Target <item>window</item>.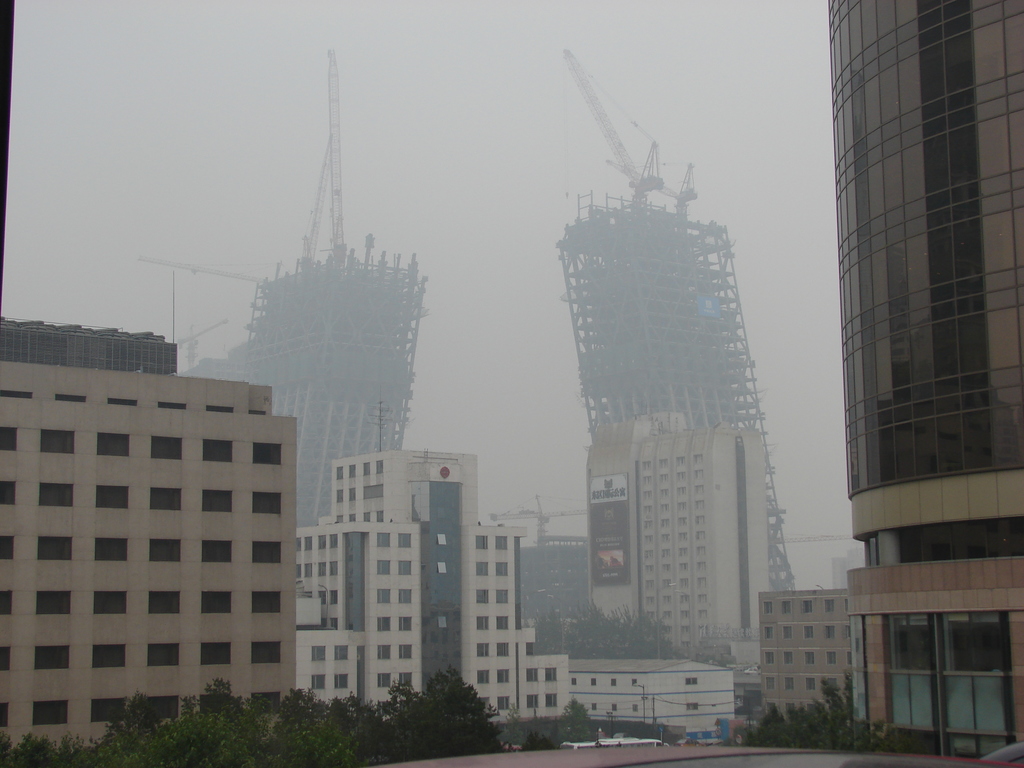
Target region: <bbox>662, 610, 673, 623</bbox>.
